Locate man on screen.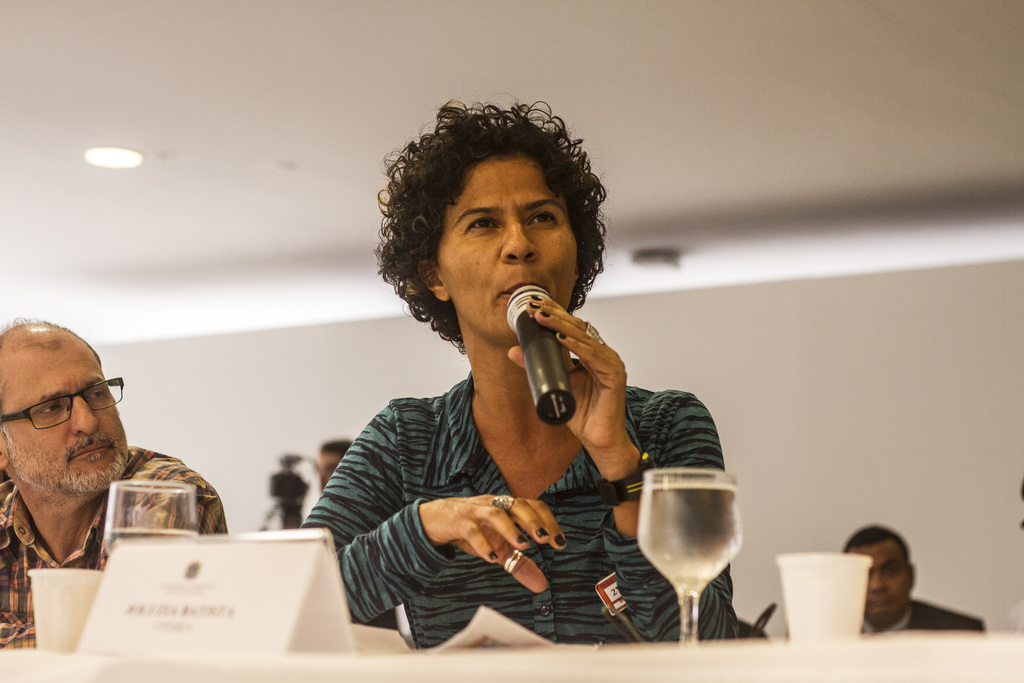
On screen at [835, 525, 999, 644].
